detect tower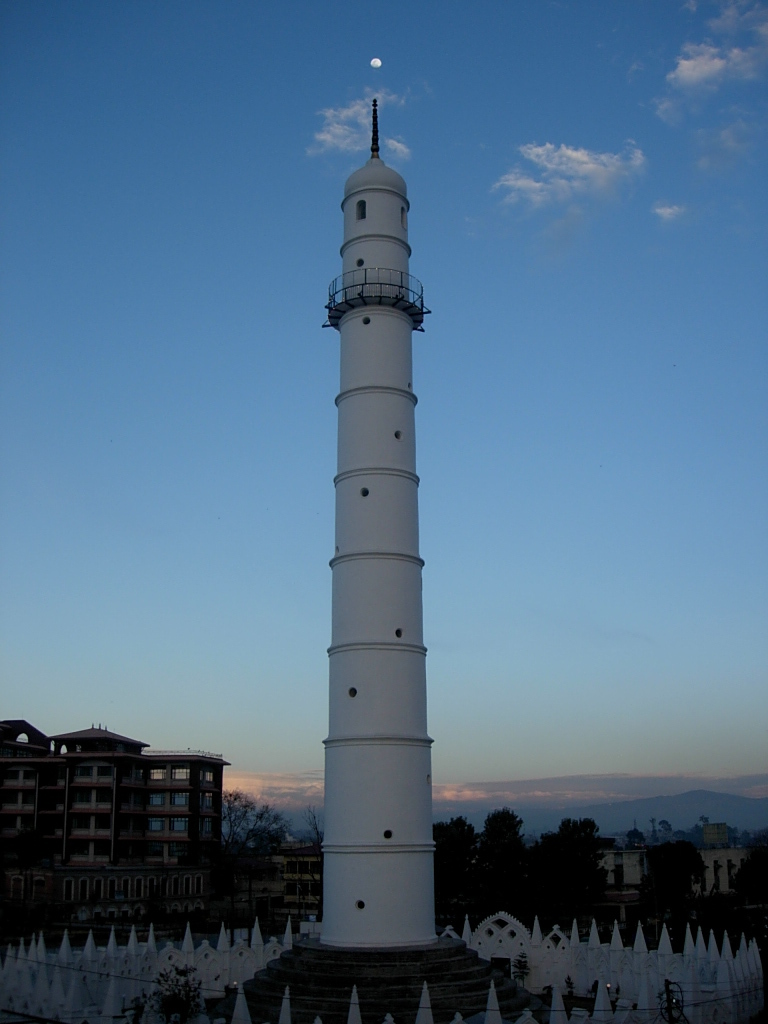
detection(319, 97, 438, 946)
